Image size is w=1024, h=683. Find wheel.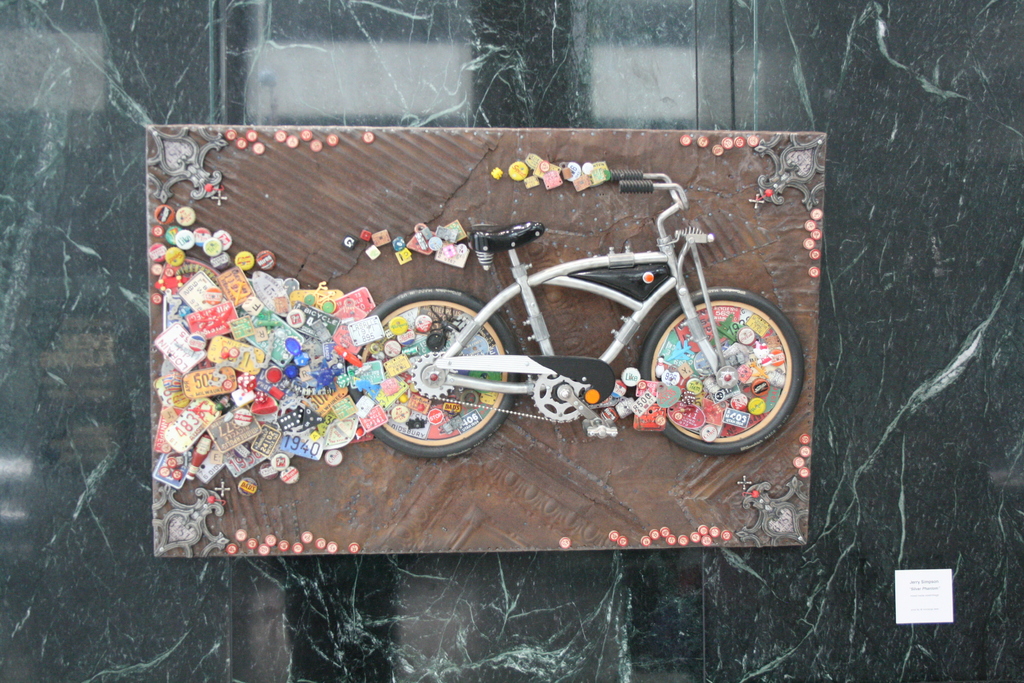
BBox(637, 286, 804, 457).
